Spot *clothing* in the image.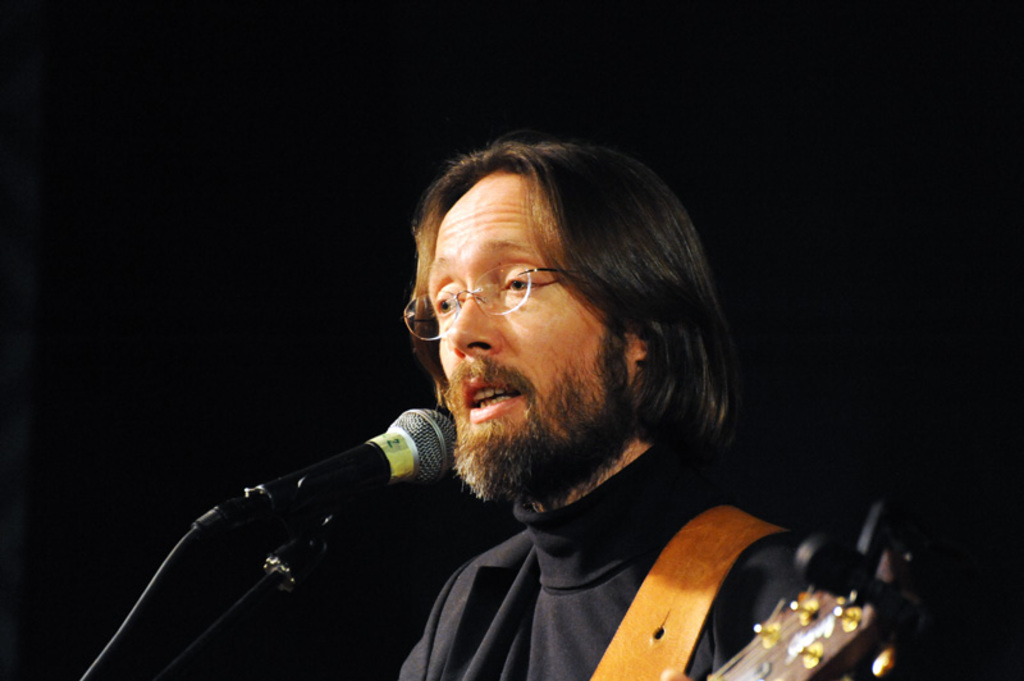
*clothing* found at <box>393,445,797,680</box>.
